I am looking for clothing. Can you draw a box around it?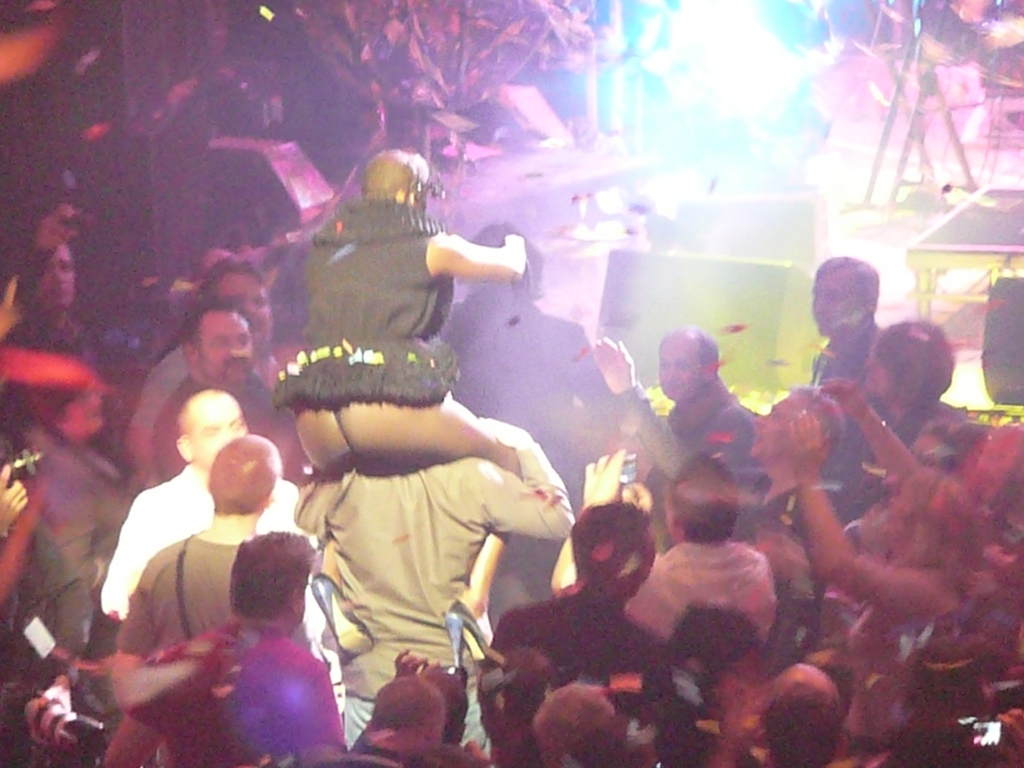
Sure, the bounding box is bbox=[273, 198, 448, 404].
